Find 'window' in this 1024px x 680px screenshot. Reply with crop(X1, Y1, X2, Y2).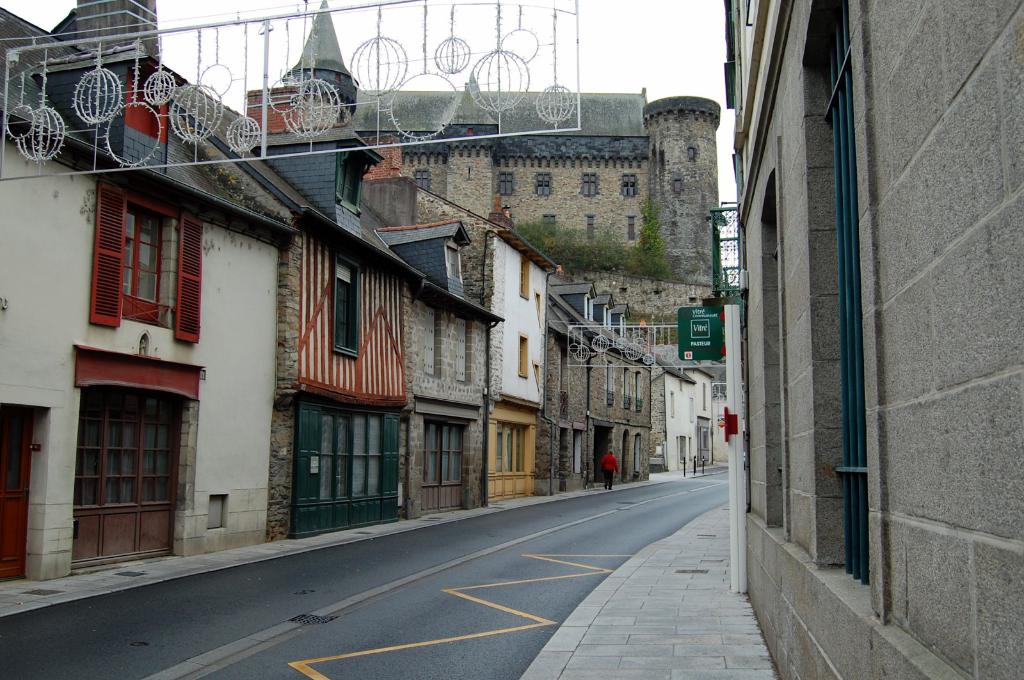
crop(604, 360, 616, 411).
